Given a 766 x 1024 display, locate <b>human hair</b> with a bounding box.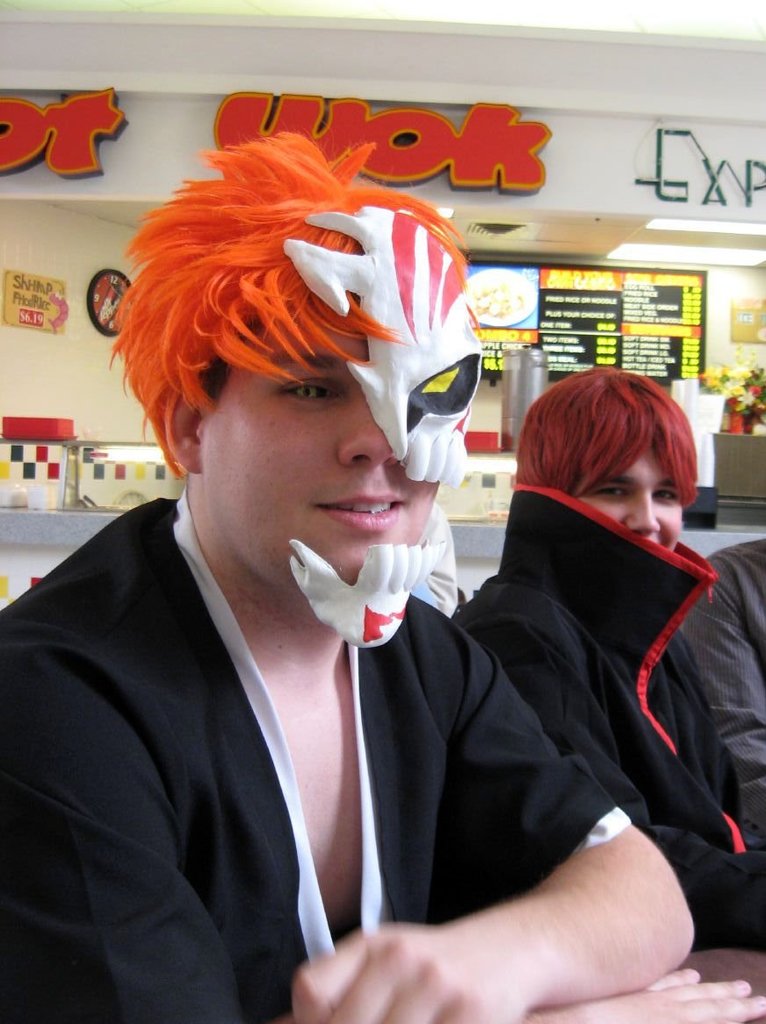
Located: region(107, 113, 472, 482).
